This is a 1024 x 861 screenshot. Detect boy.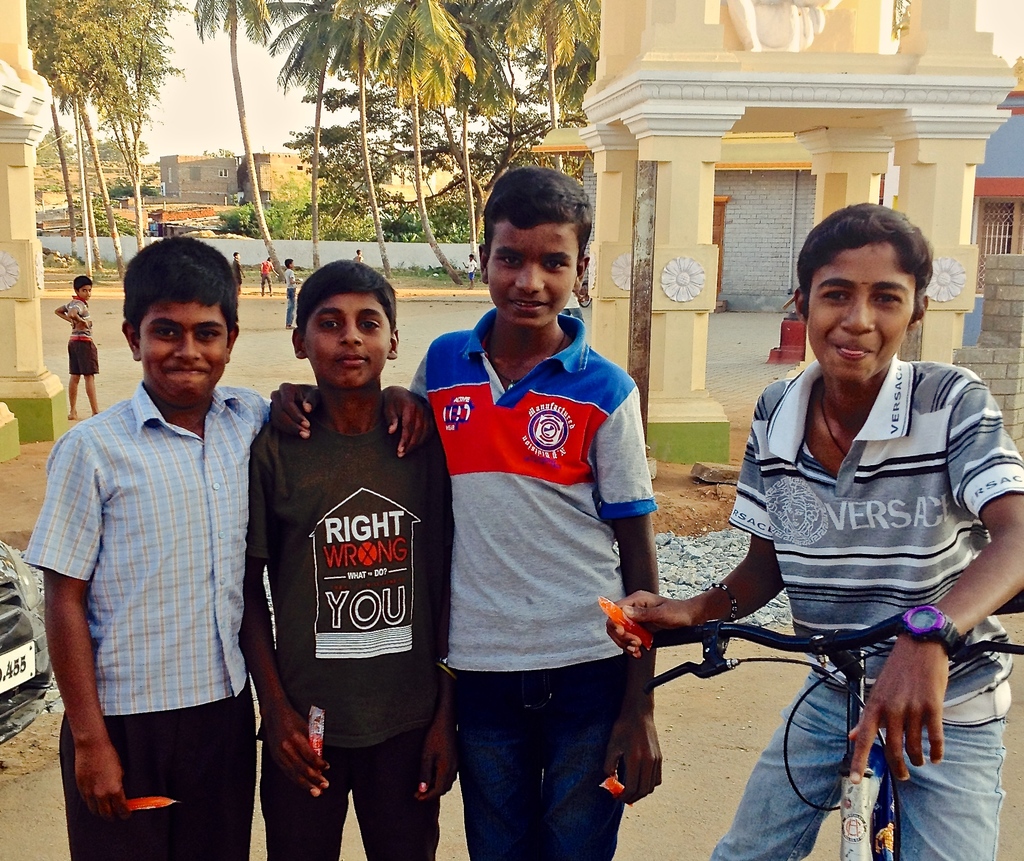
box(595, 193, 1023, 860).
